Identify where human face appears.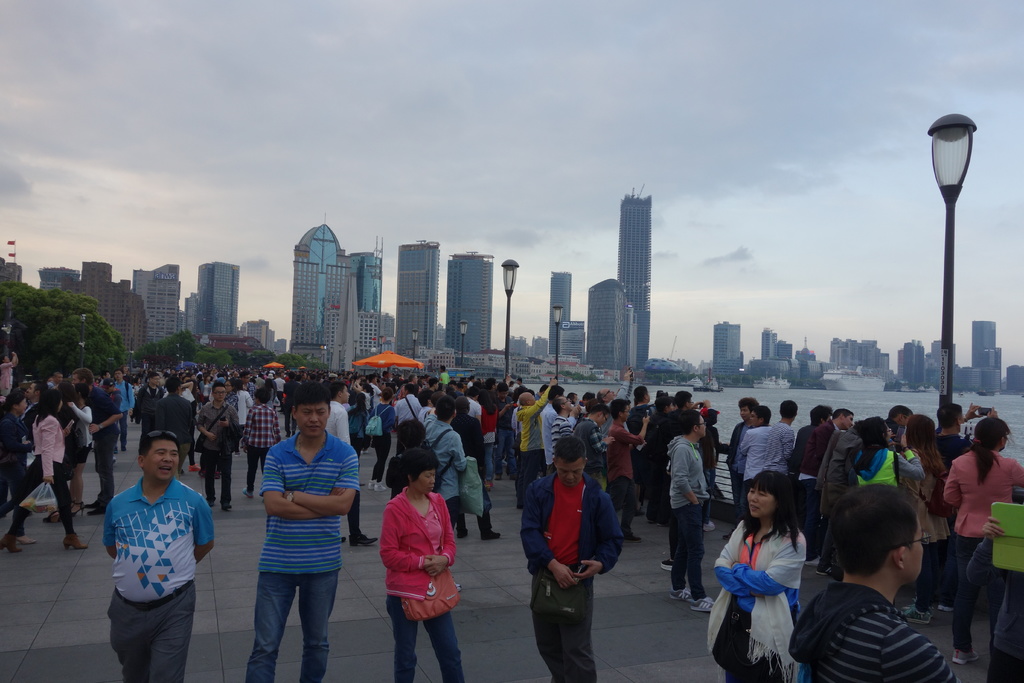
Appears at pyautogui.locateOnScreen(147, 440, 177, 486).
